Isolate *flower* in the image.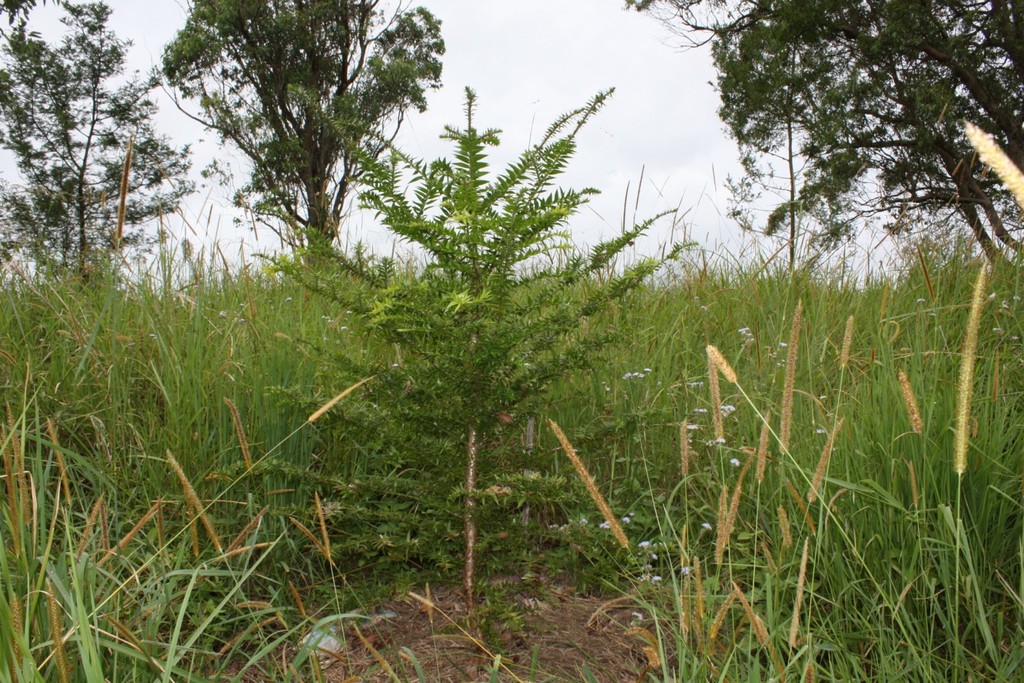
Isolated region: x1=651 y1=572 x2=664 y2=583.
